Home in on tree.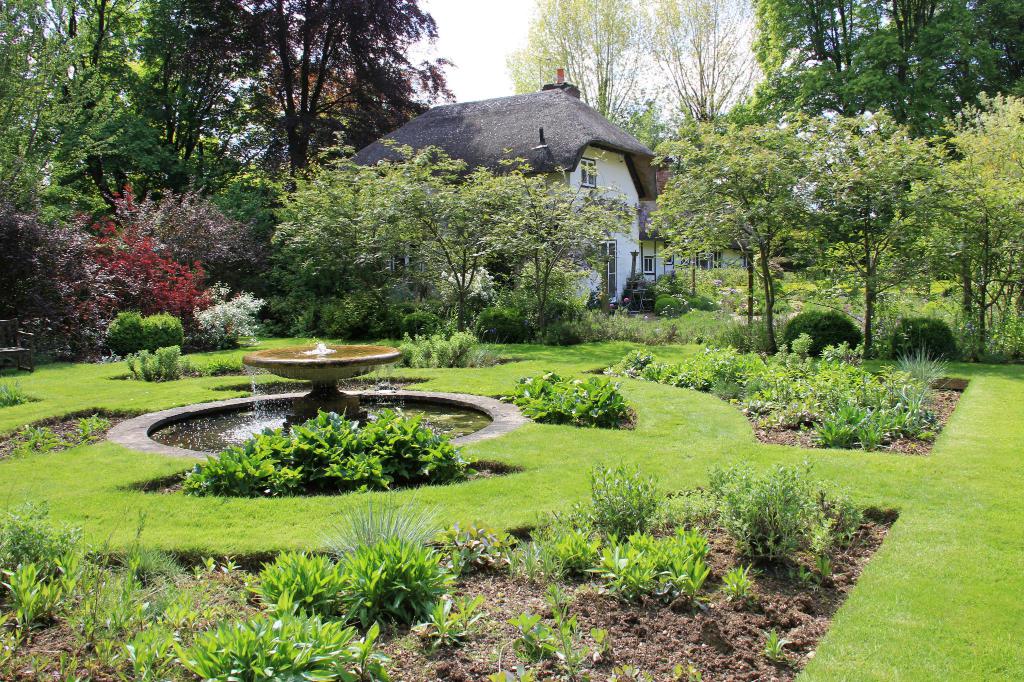
Homed in at 809/99/949/349.
